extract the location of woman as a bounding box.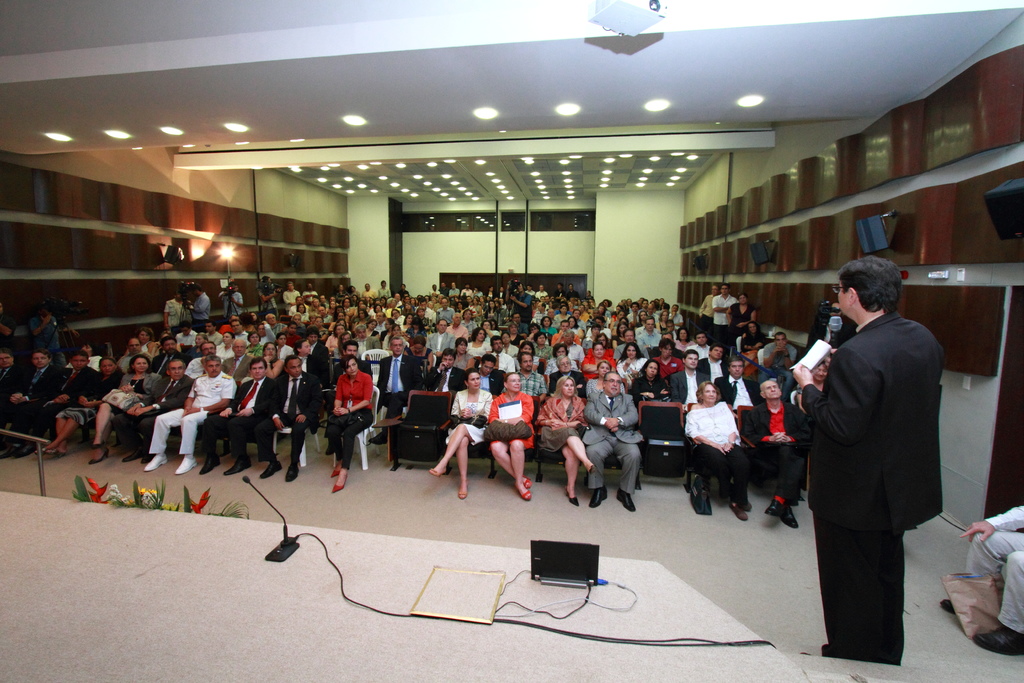
region(453, 336, 477, 368).
